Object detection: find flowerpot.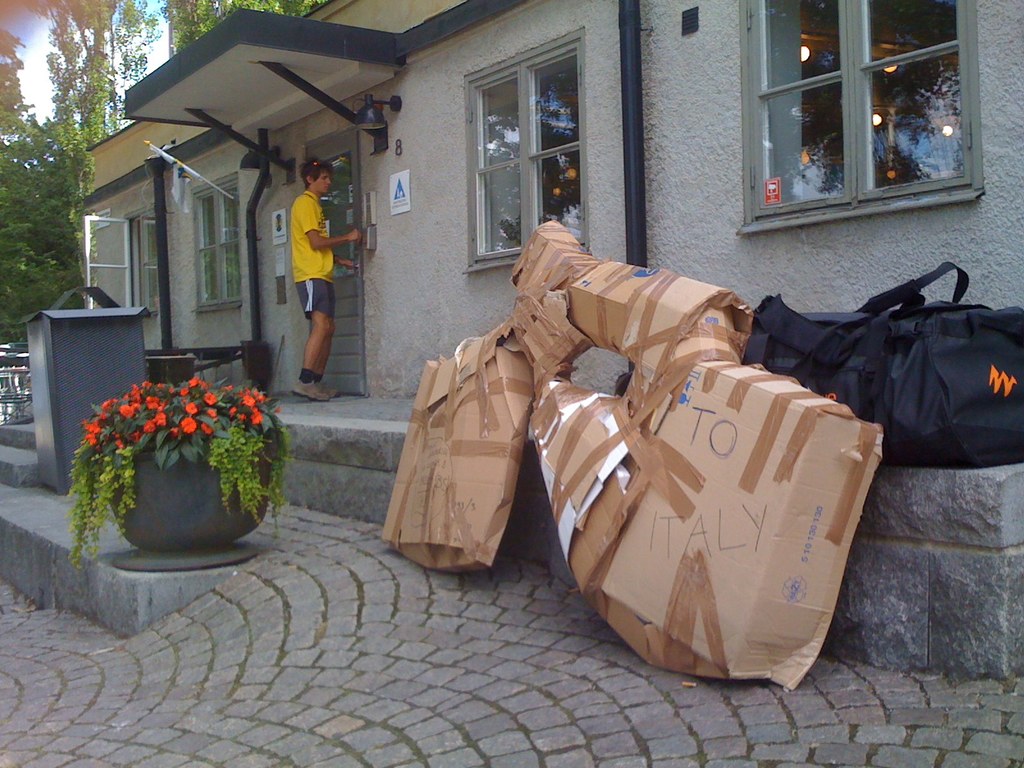
x1=108 y1=404 x2=276 y2=565.
